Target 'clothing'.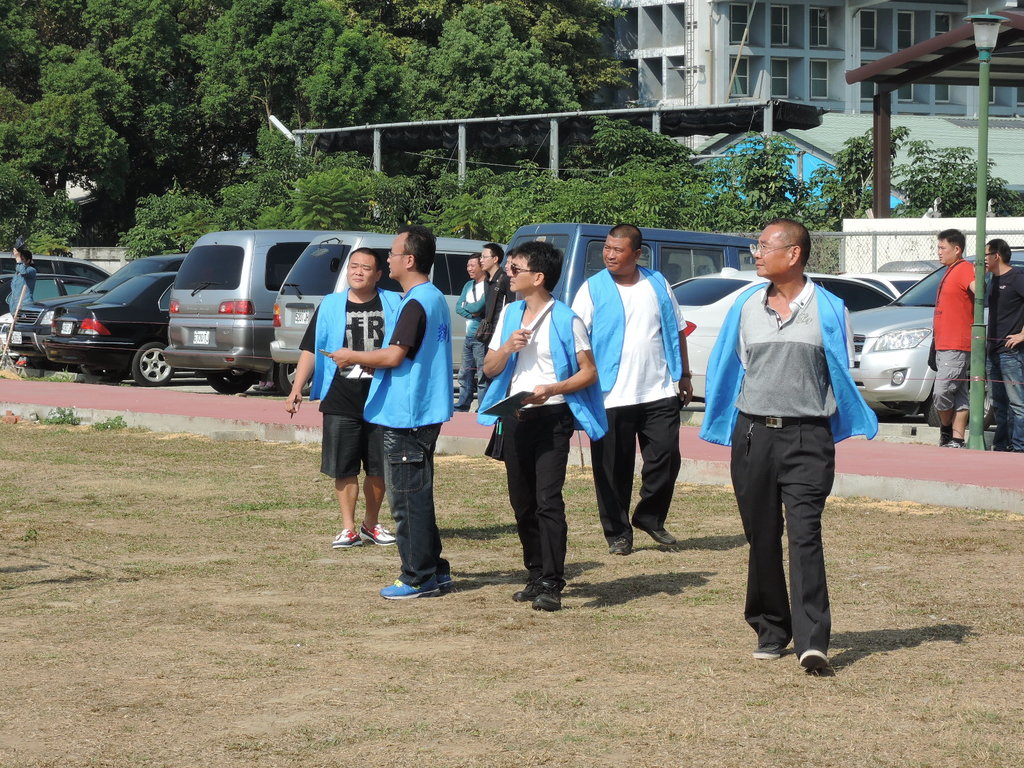
Target region: x1=482, y1=270, x2=513, y2=359.
